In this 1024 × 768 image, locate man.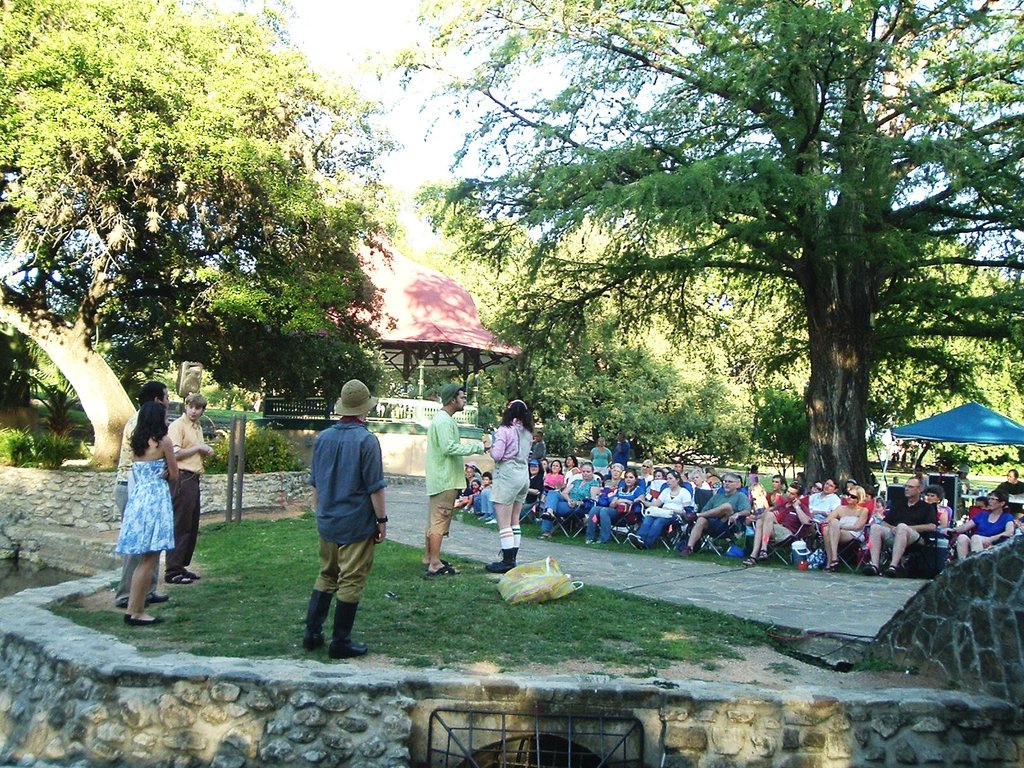
Bounding box: bbox(119, 380, 168, 601).
